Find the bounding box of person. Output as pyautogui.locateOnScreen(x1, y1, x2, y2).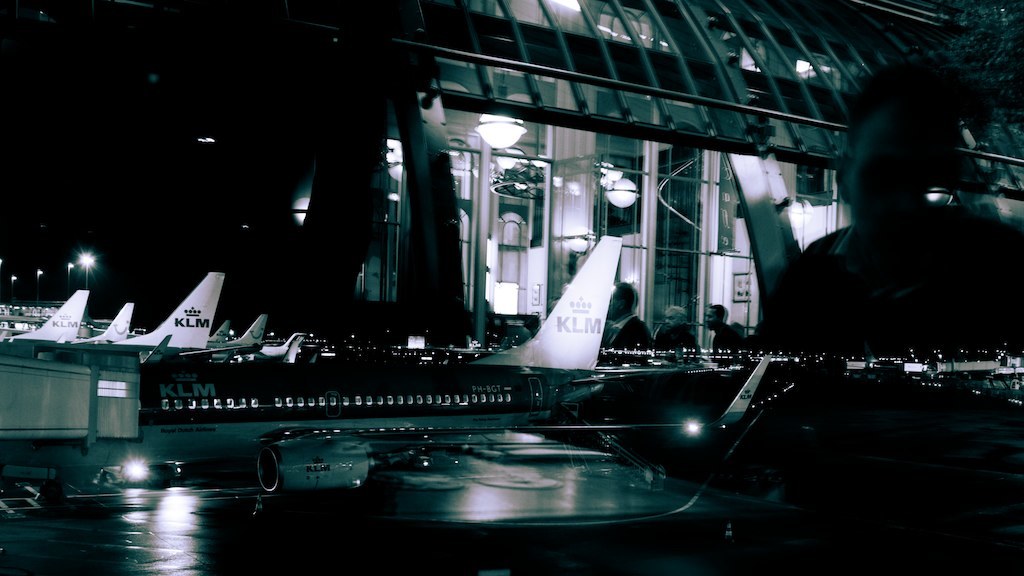
pyautogui.locateOnScreen(705, 300, 751, 358).
